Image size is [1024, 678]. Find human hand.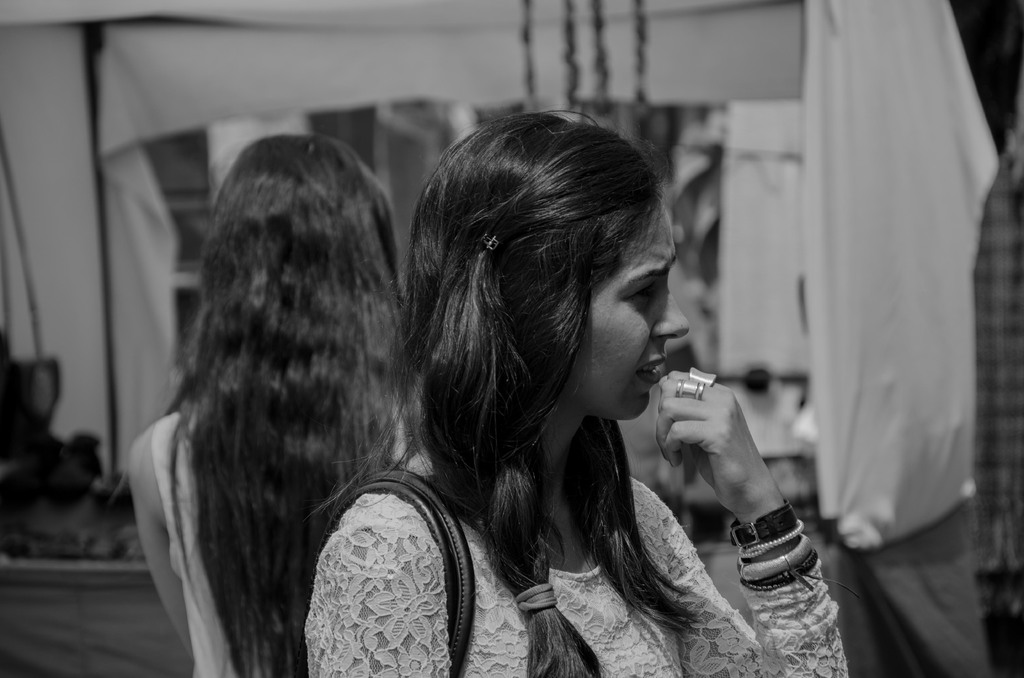
left=652, top=385, right=803, bottom=549.
